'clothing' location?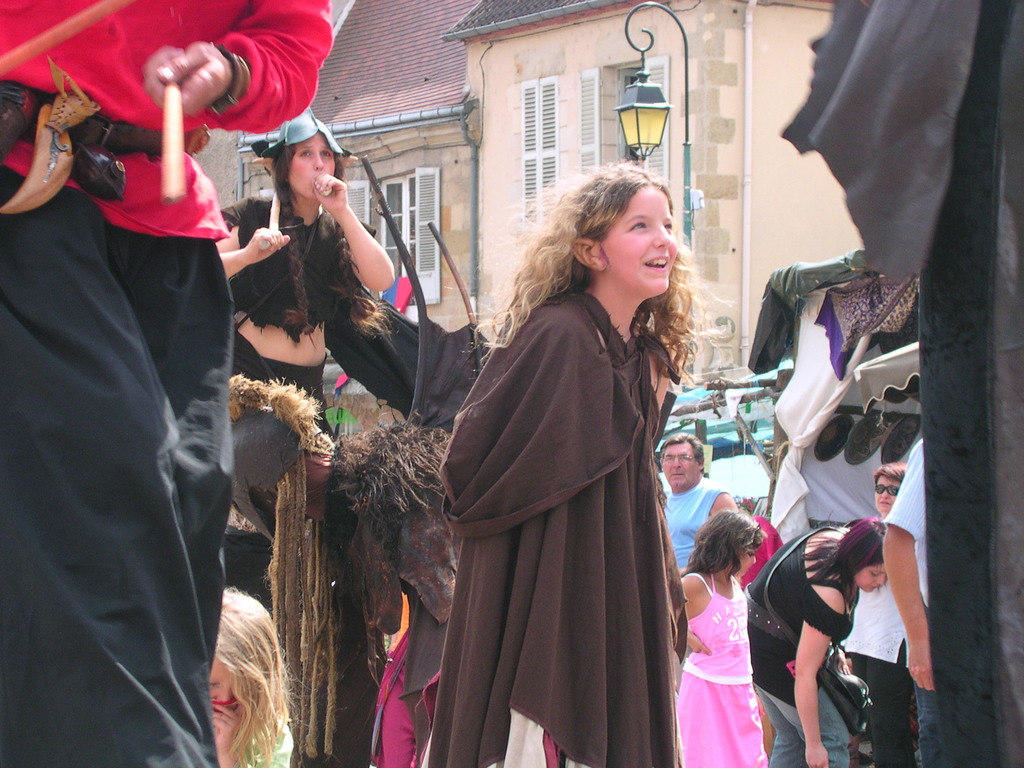
[687,575,780,737]
